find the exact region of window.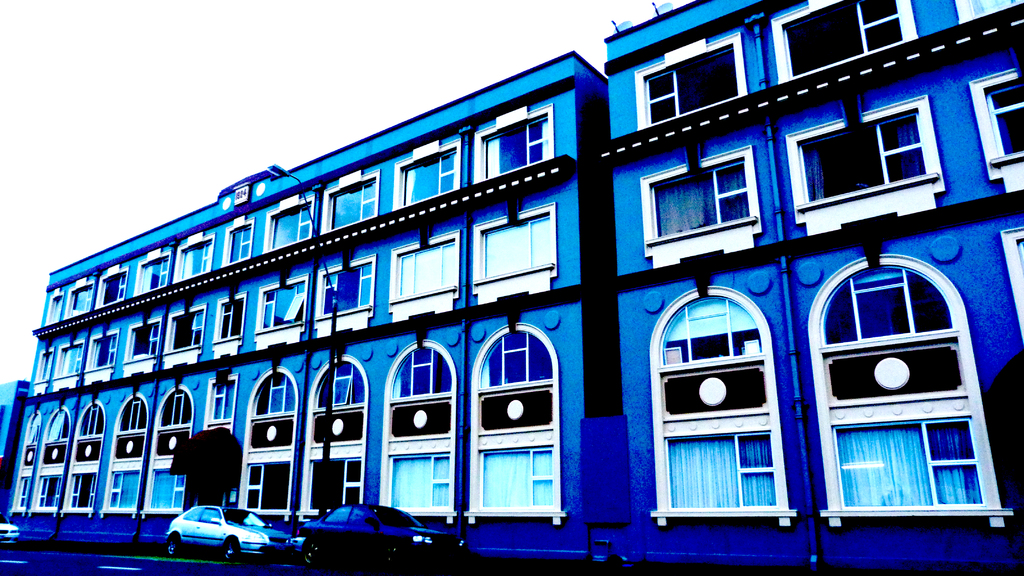
Exact region: pyautogui.locateOnScreen(634, 36, 750, 130).
